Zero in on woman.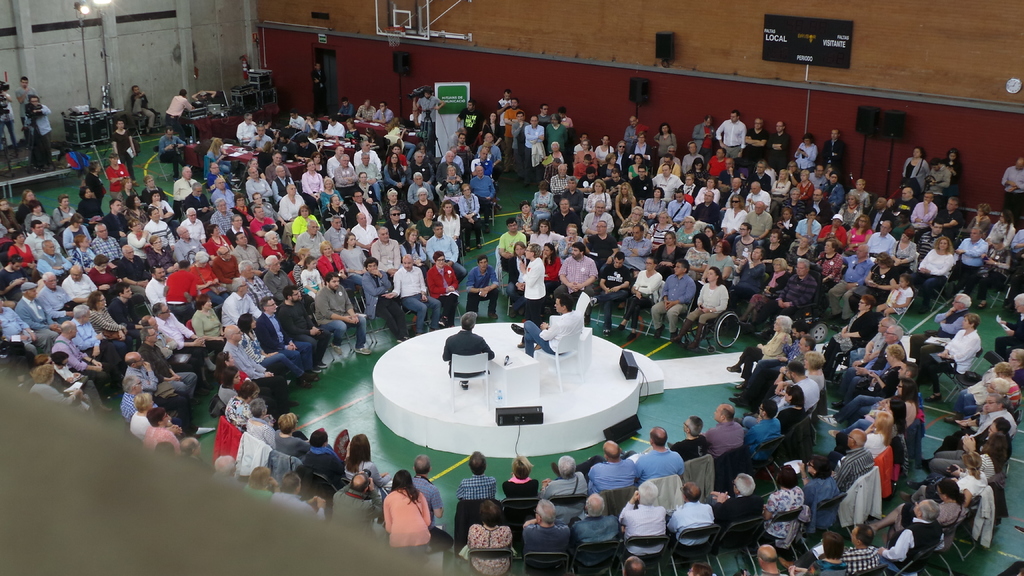
Zeroed in: detection(343, 114, 364, 143).
